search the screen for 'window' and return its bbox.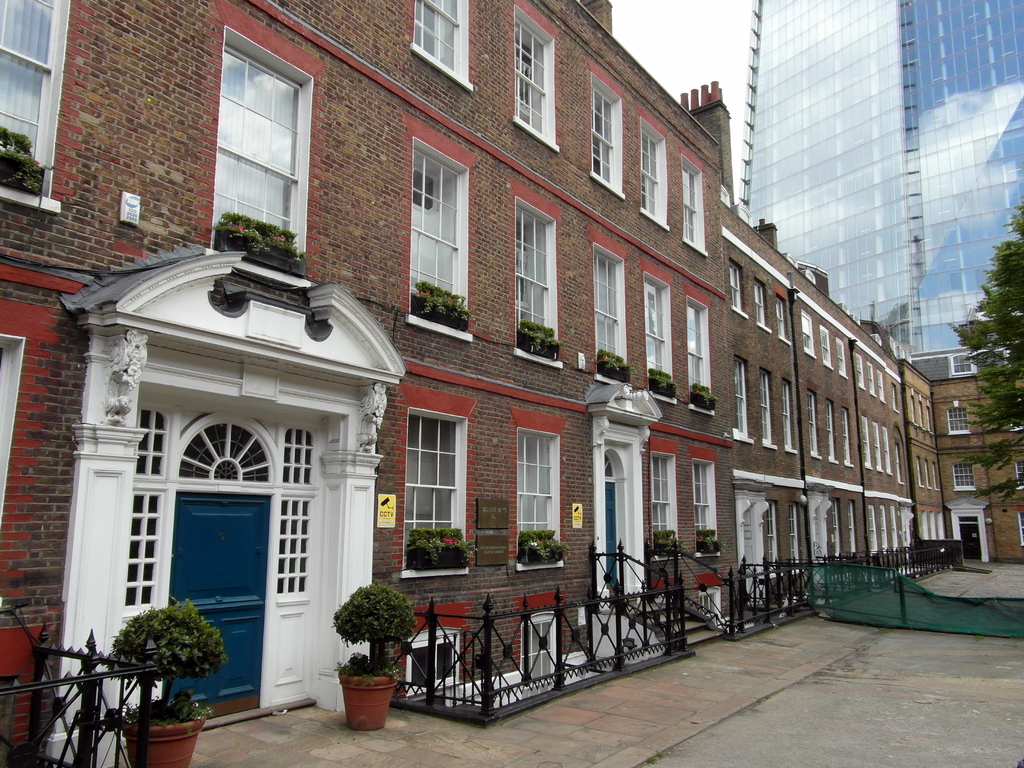
Found: [x1=927, y1=404, x2=939, y2=436].
